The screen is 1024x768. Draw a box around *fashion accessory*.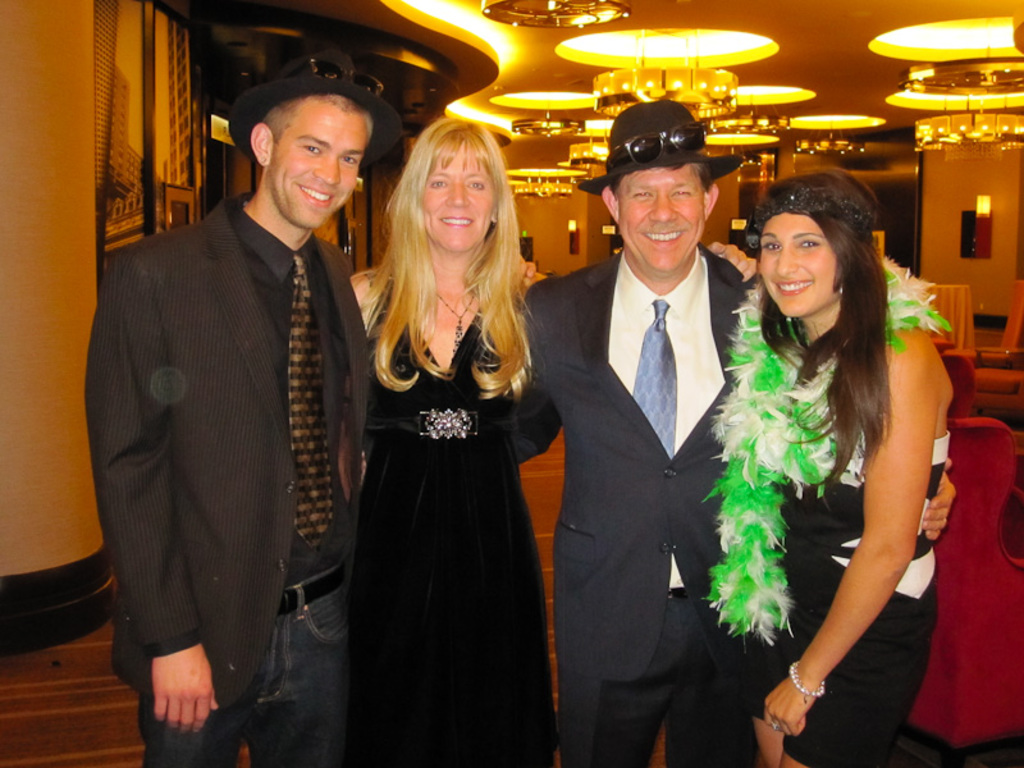
[x1=632, y1=294, x2=675, y2=454].
